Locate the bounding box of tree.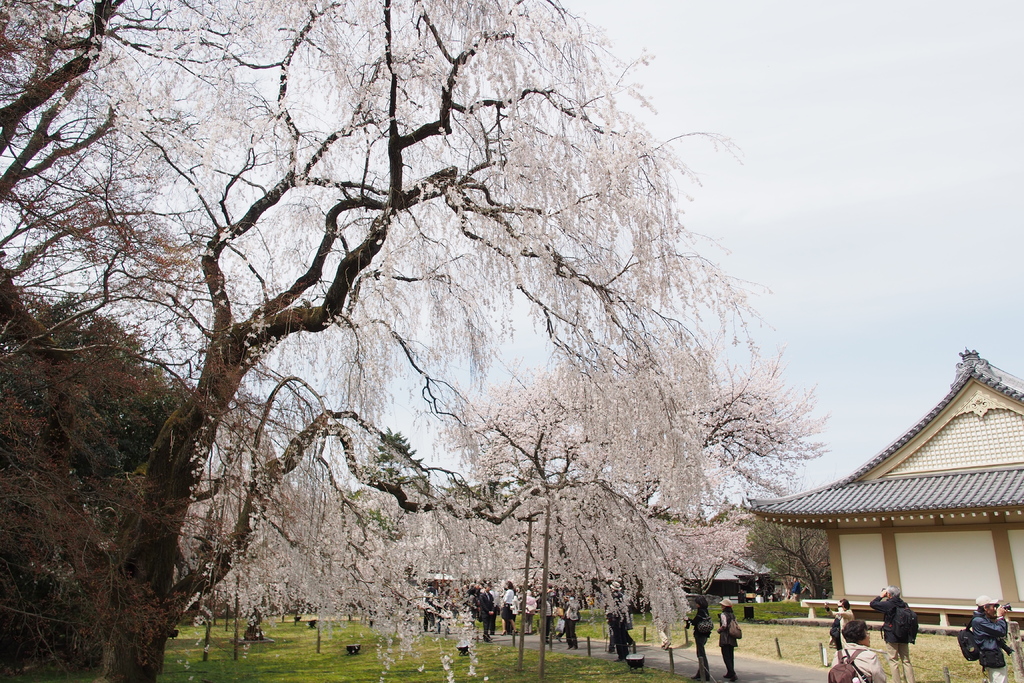
Bounding box: detection(0, 282, 185, 682).
